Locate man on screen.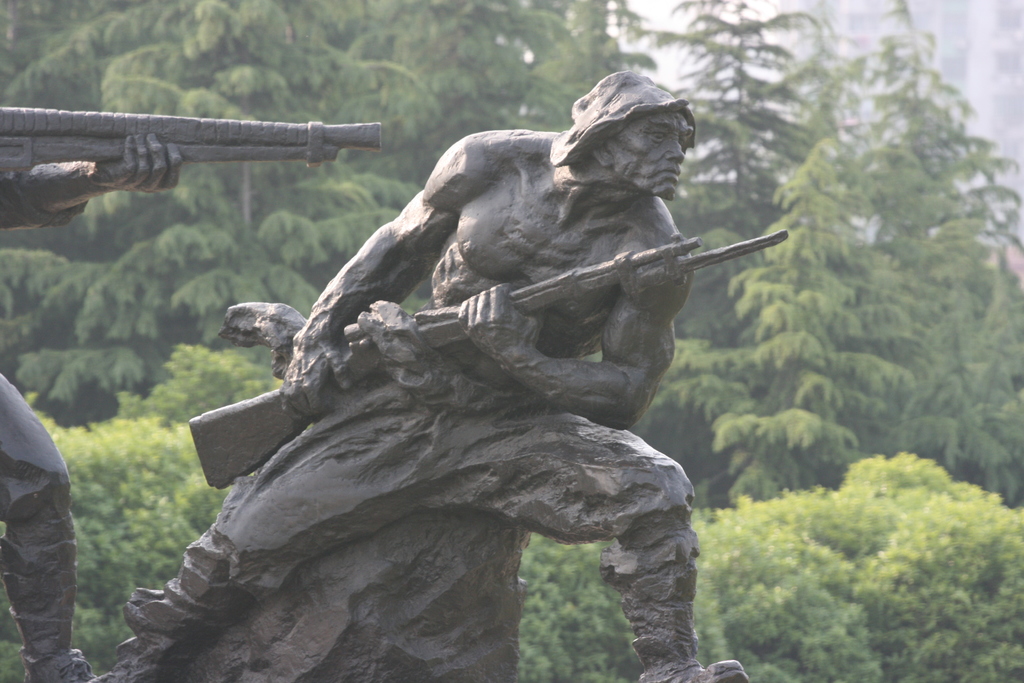
On screen at 176,62,791,651.
